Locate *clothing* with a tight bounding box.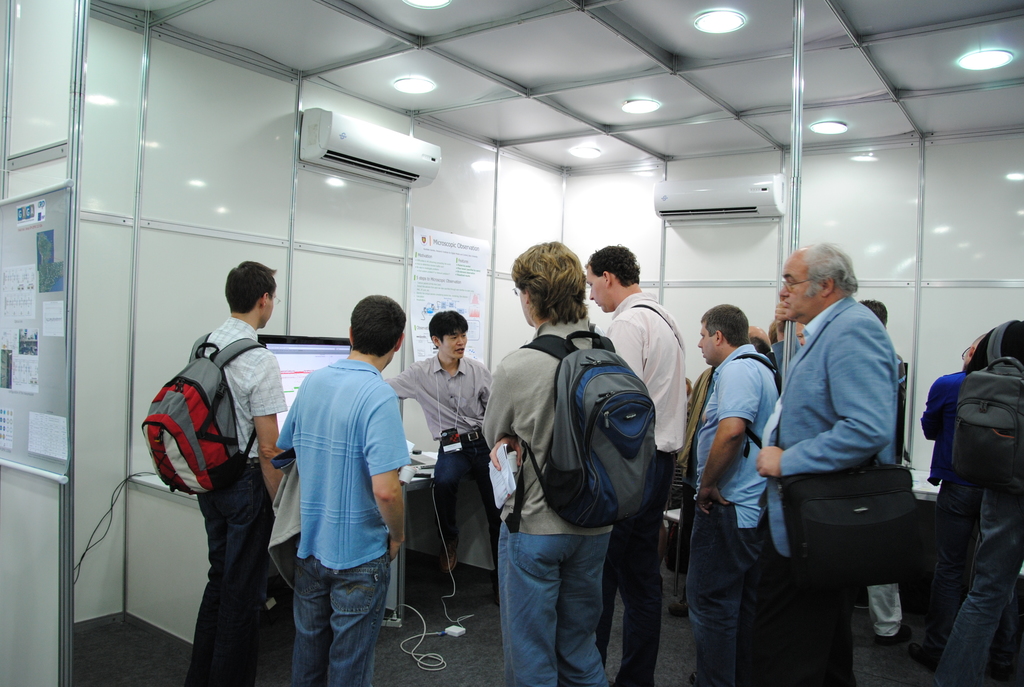
(477, 319, 611, 686).
